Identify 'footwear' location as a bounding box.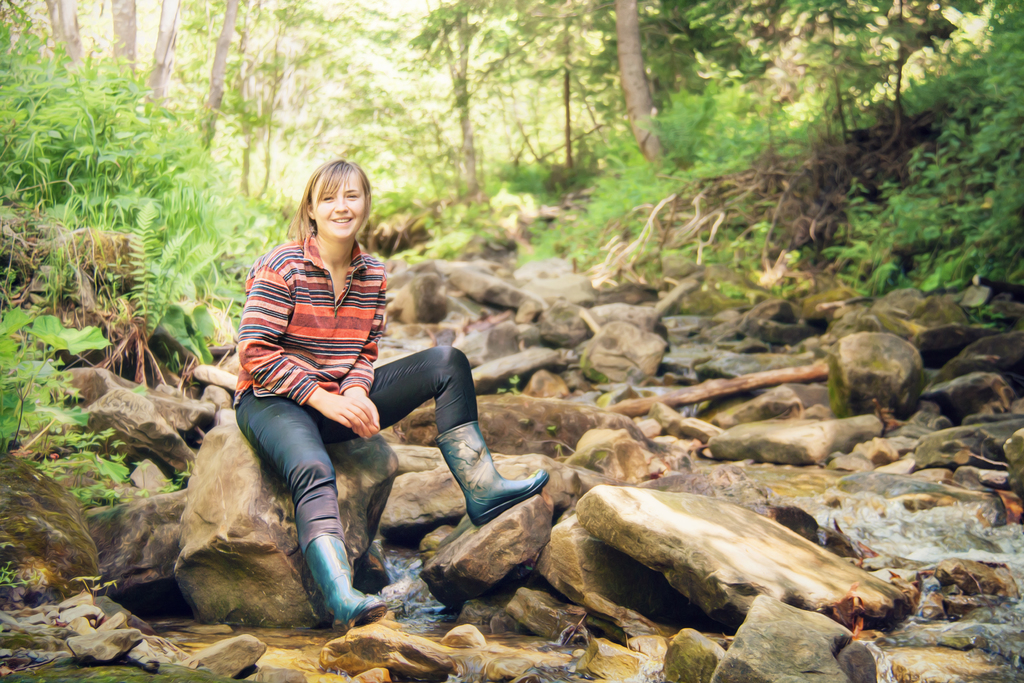
crop(426, 419, 555, 542).
